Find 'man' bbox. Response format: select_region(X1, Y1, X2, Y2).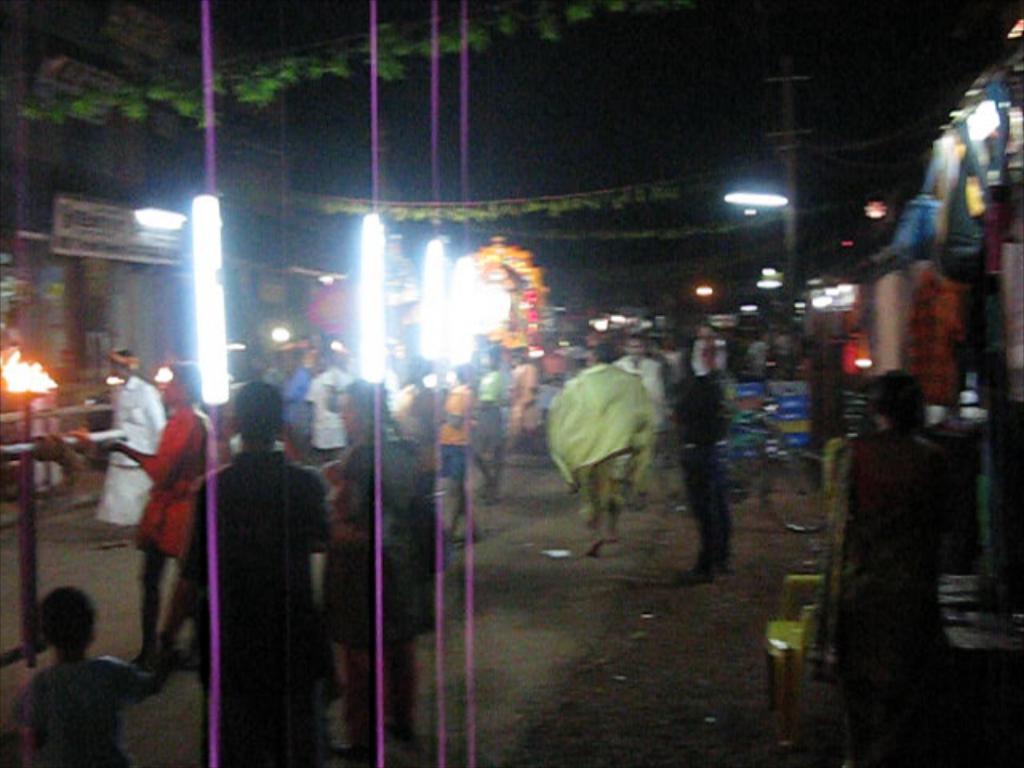
select_region(304, 341, 355, 450).
